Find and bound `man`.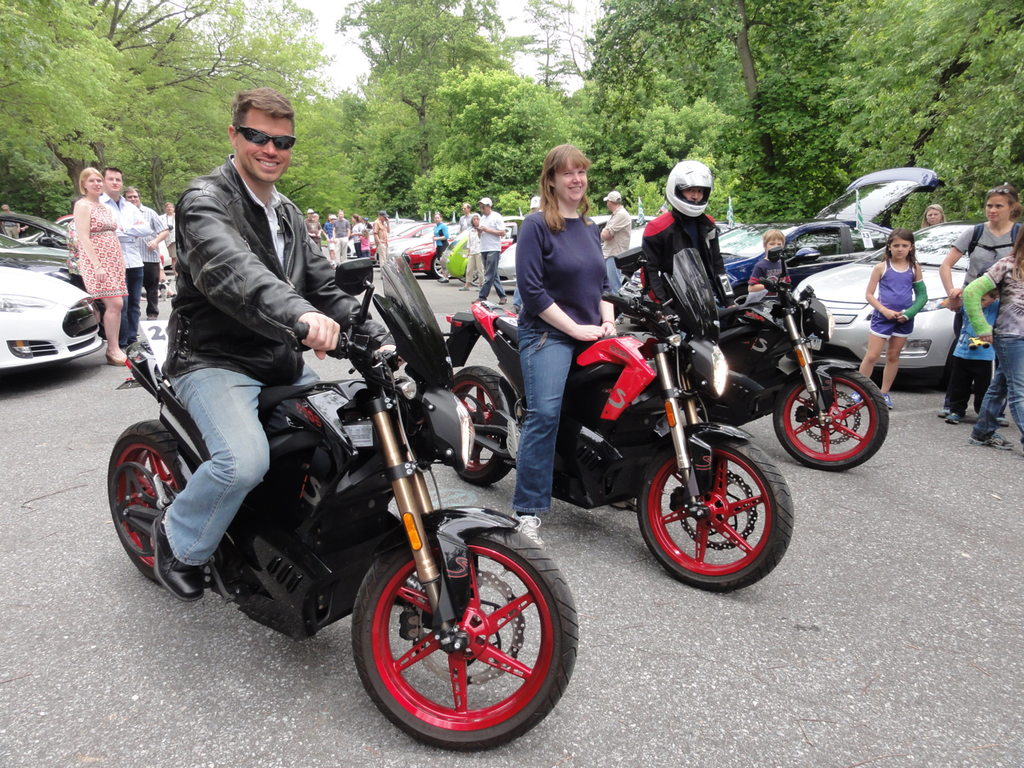
Bound: (left=472, top=198, right=510, bottom=300).
